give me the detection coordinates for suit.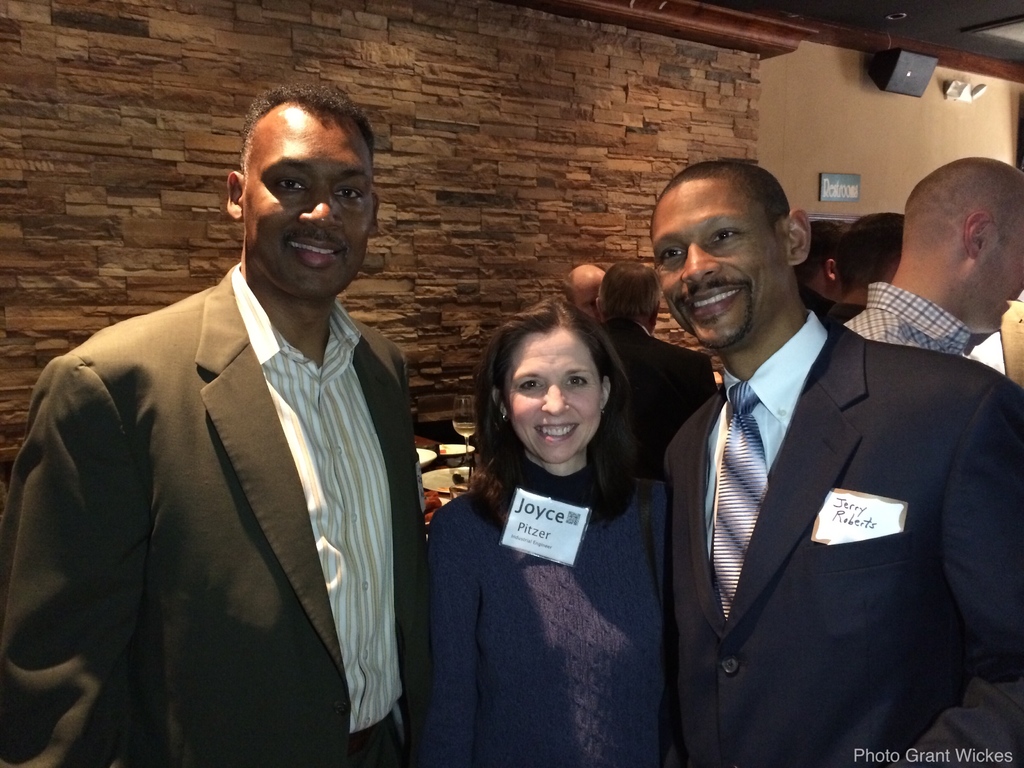
[666,308,1023,767].
